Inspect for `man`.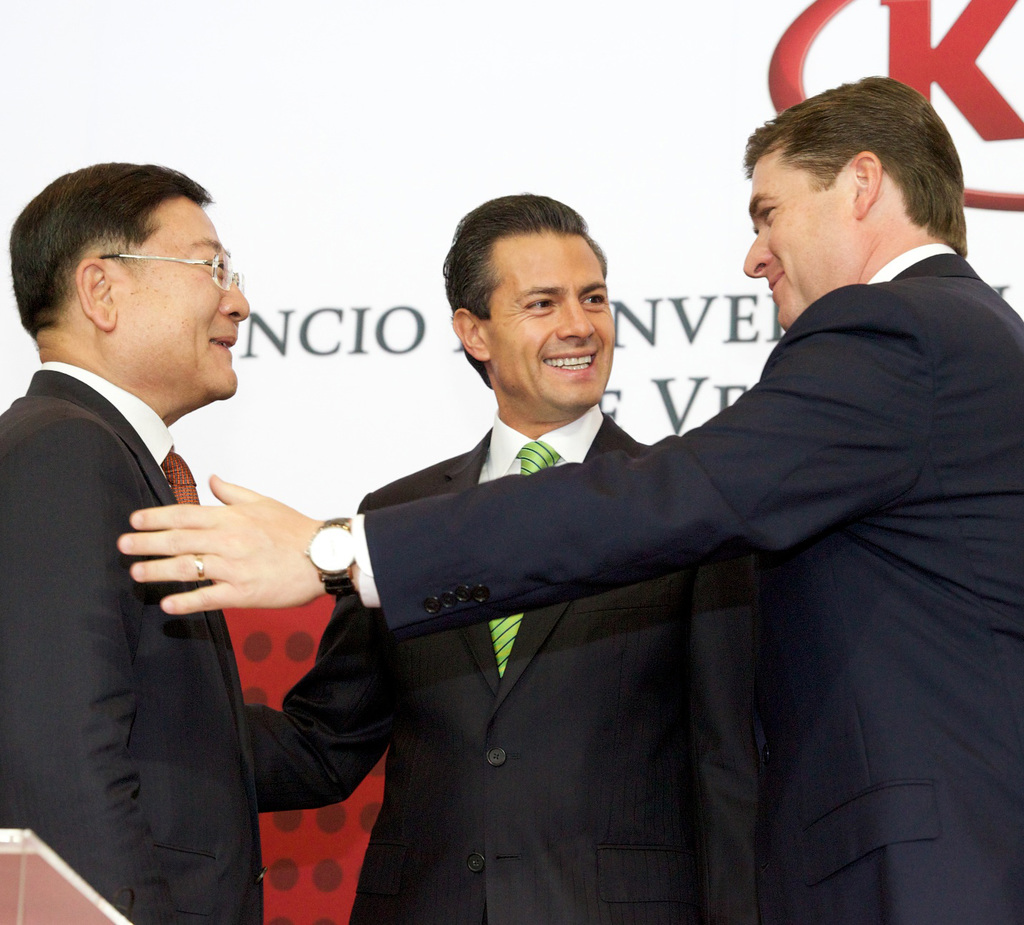
Inspection: box(242, 193, 690, 924).
